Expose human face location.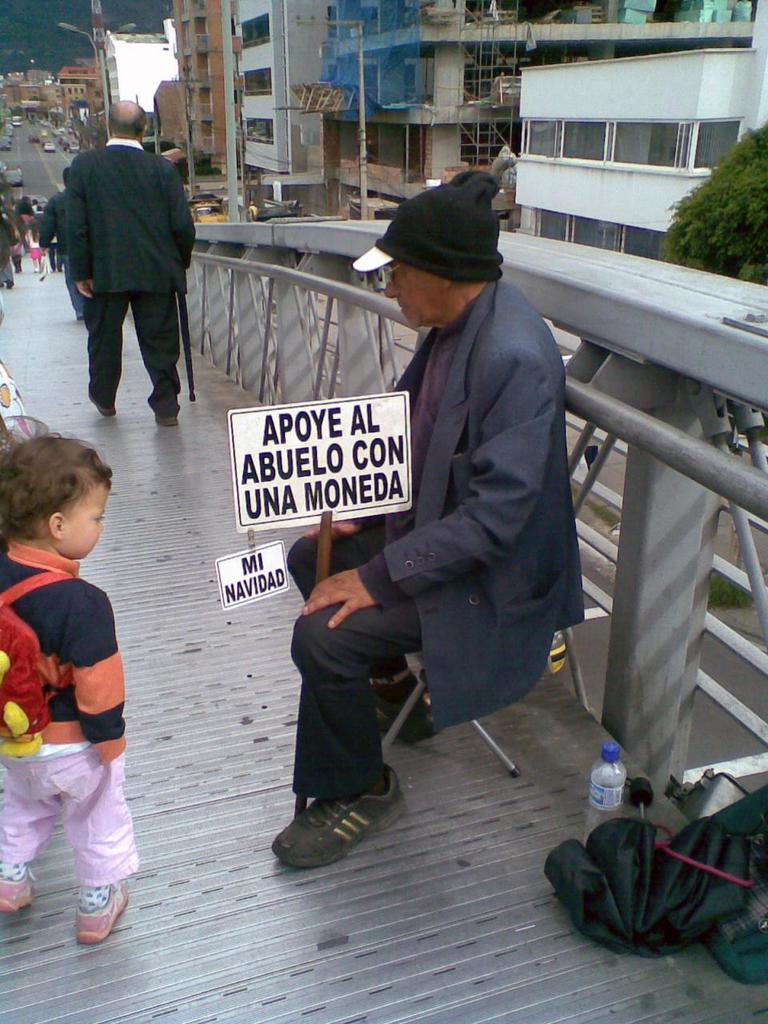
Exposed at x1=378 y1=256 x2=434 y2=334.
